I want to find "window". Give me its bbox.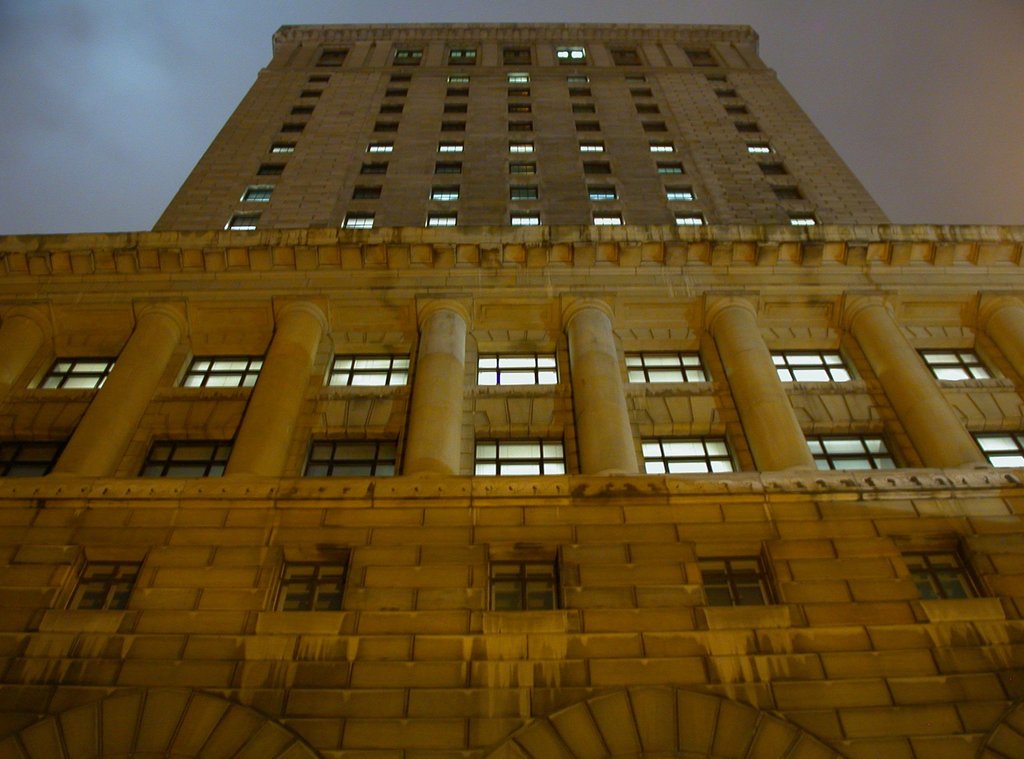
{"x1": 451, "y1": 73, "x2": 468, "y2": 82}.
